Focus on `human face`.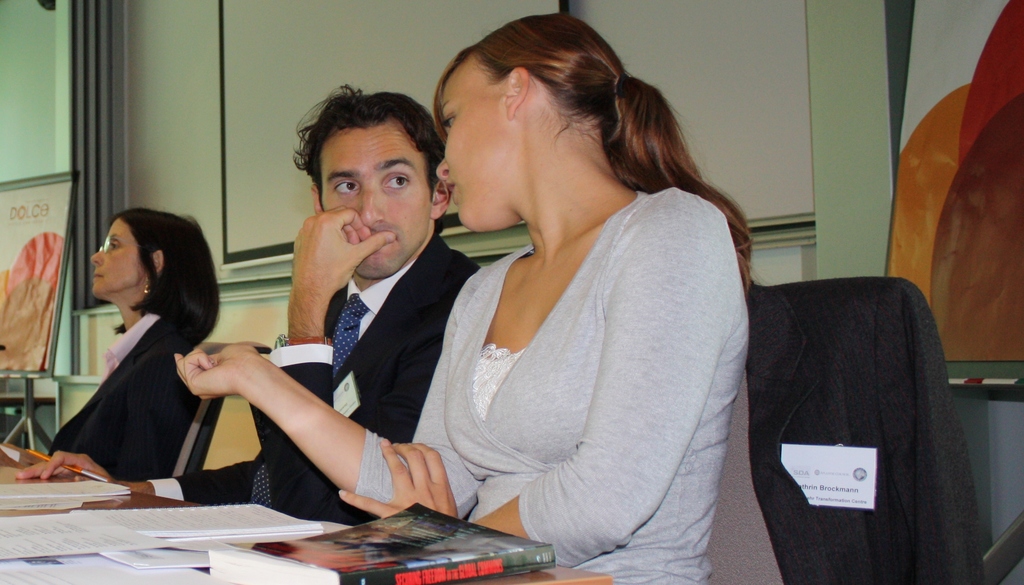
Focused at 316, 116, 438, 279.
